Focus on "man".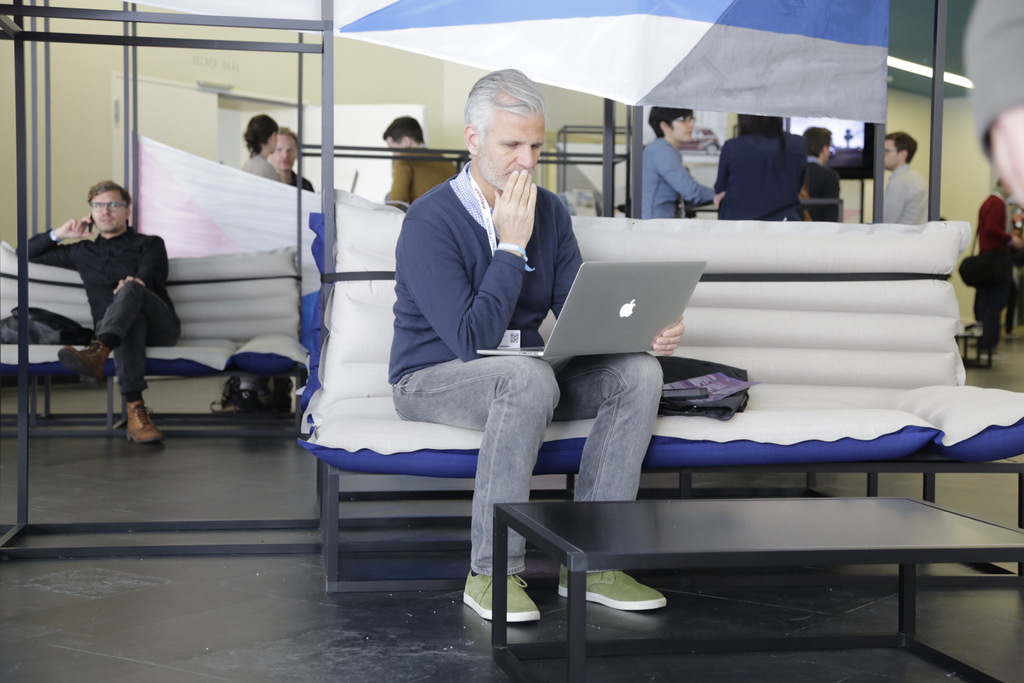
Focused at (265,123,317,416).
